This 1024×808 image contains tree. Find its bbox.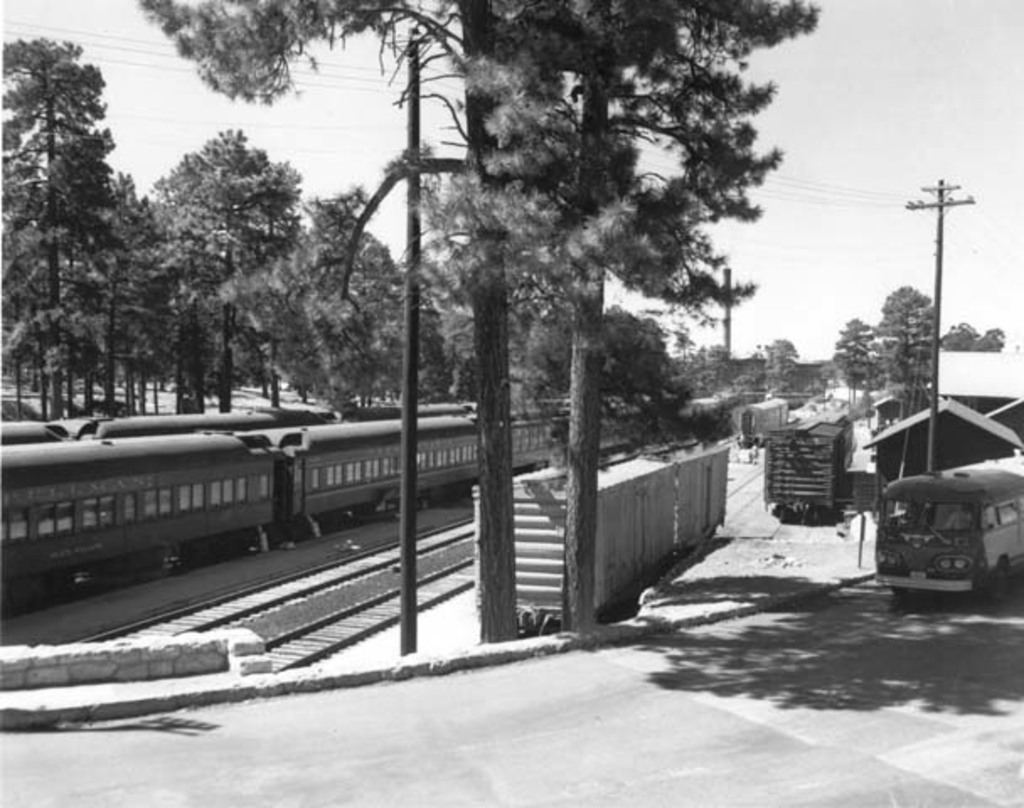
box(532, 305, 702, 449).
